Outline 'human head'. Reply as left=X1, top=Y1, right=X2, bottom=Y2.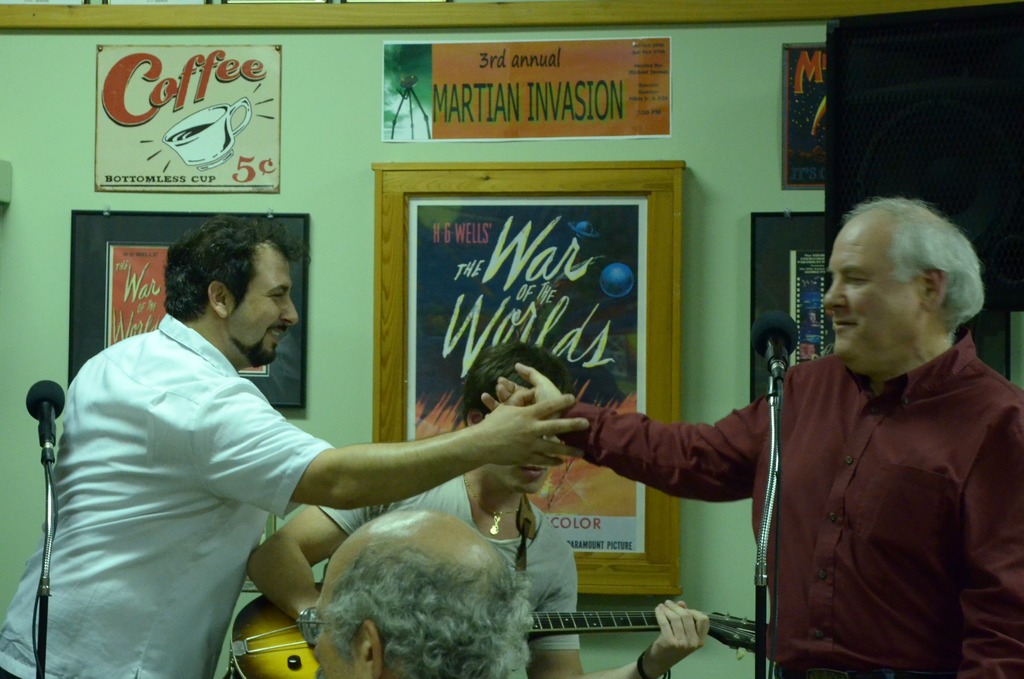
left=308, top=504, right=533, bottom=678.
